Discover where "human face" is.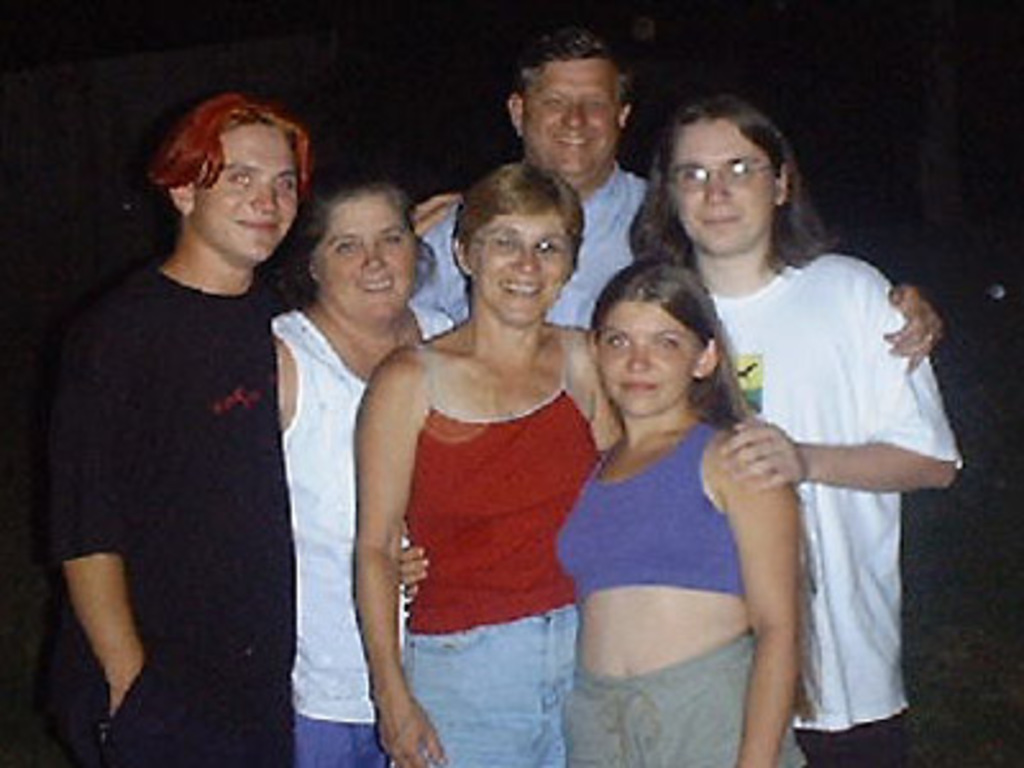
Discovered at bbox=[517, 51, 612, 169].
